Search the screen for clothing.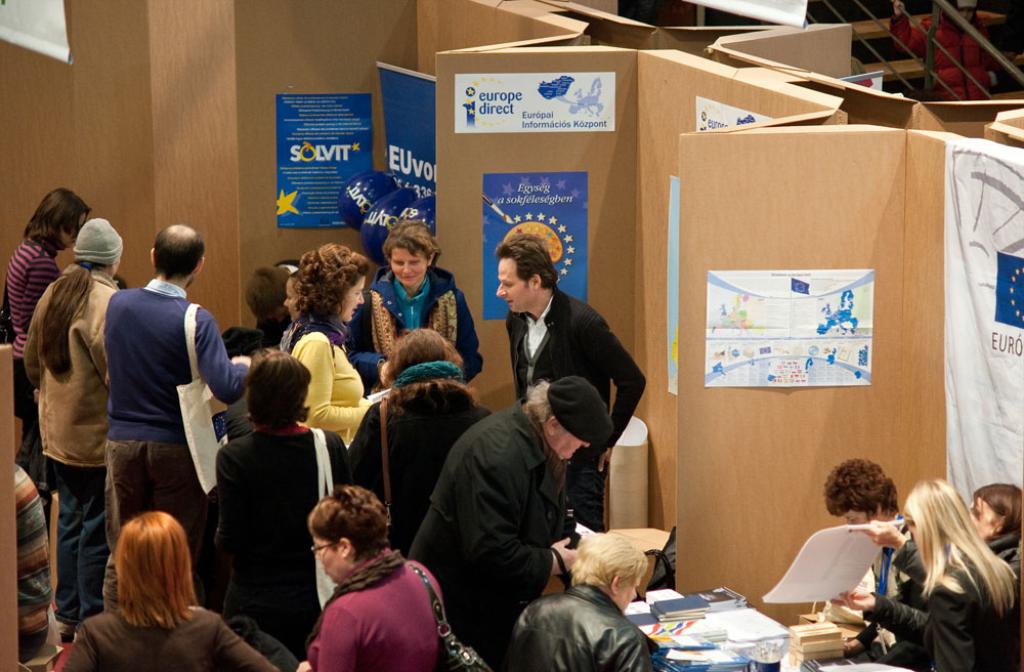
Found at bbox(860, 554, 1017, 671).
